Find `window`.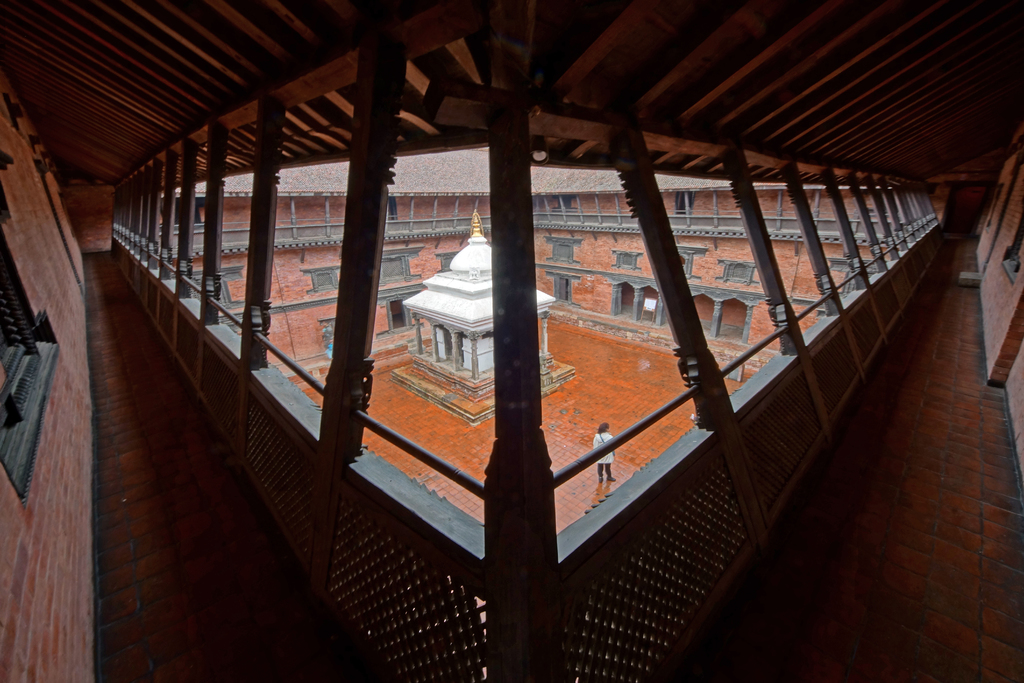
x1=544, y1=242, x2=573, y2=261.
